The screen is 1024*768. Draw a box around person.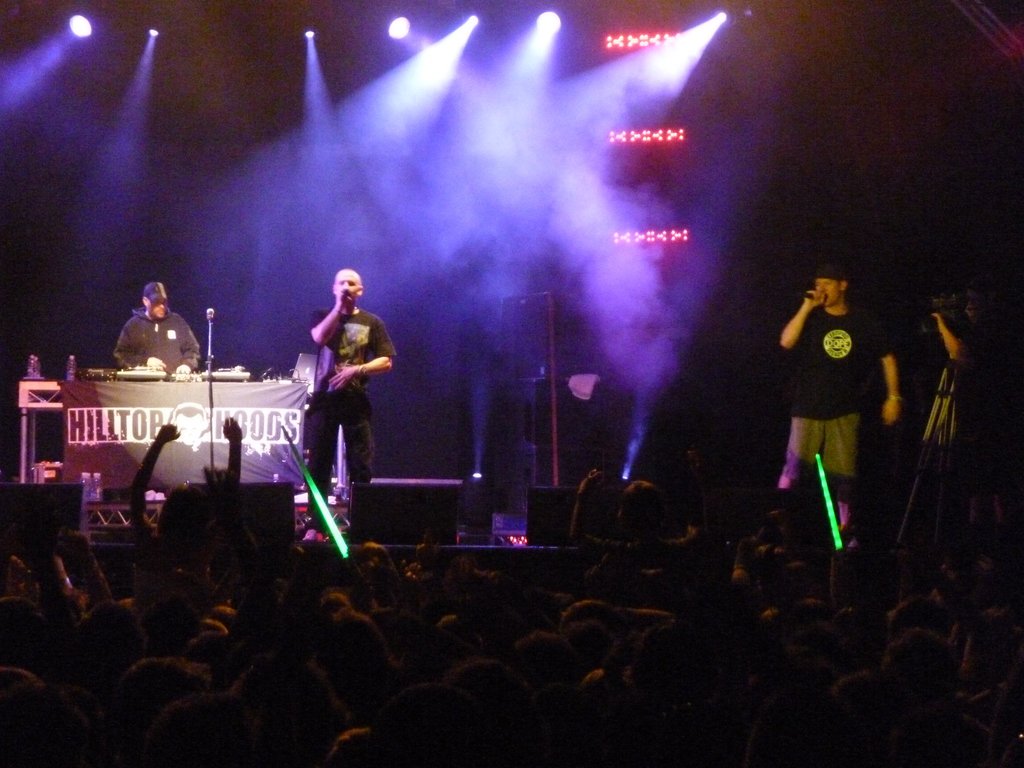
left=774, top=265, right=901, bottom=543.
